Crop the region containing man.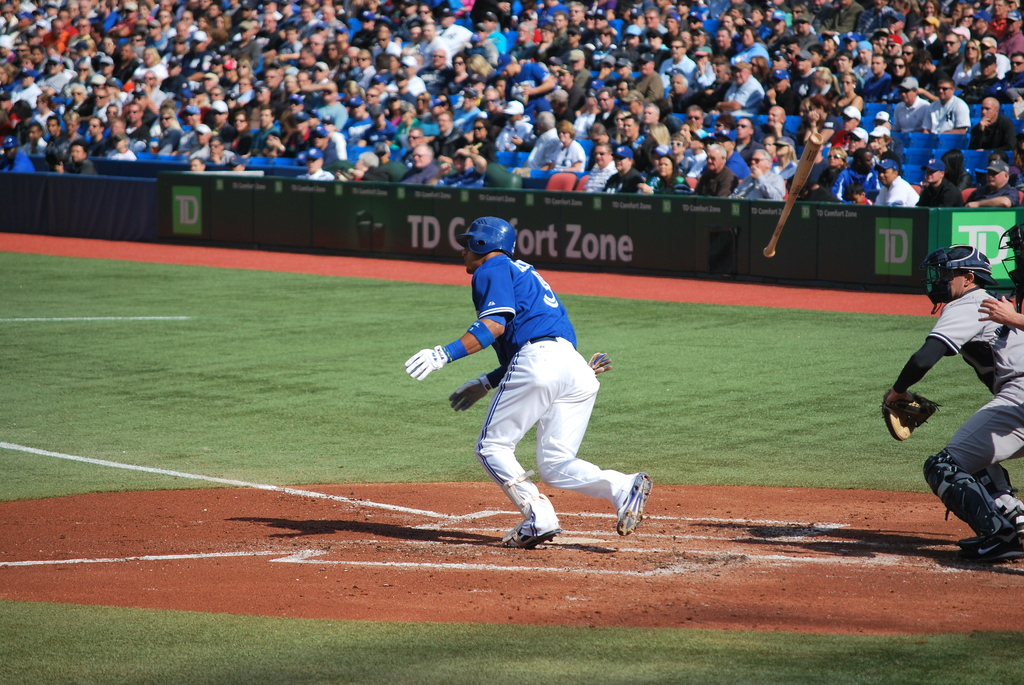
Crop region: x1=10 y1=70 x2=39 y2=109.
